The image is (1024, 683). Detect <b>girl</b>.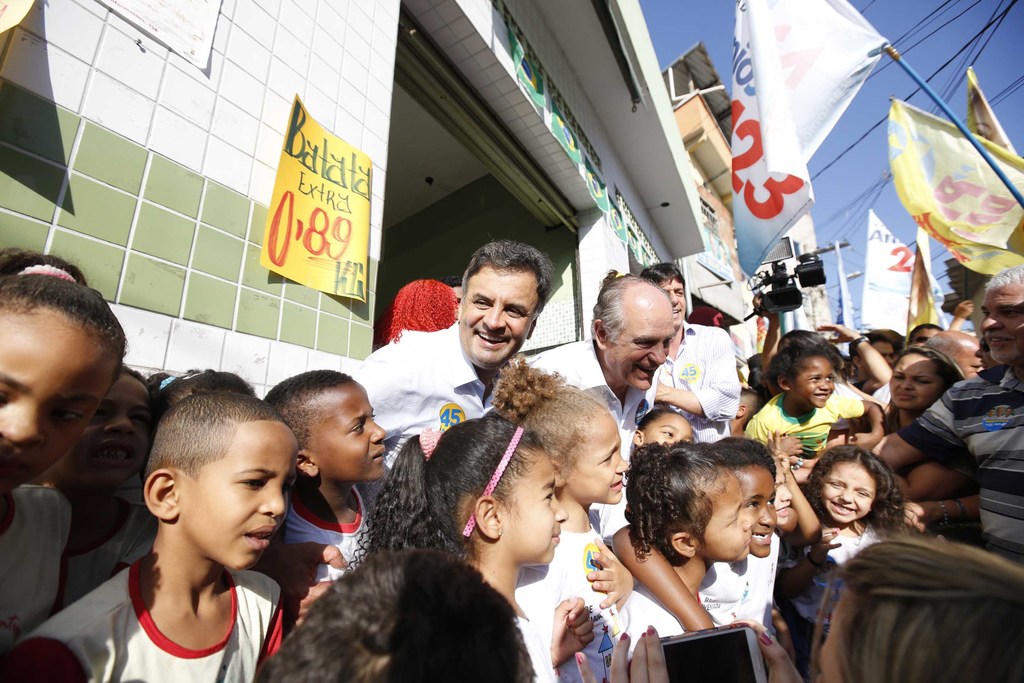
Detection: BBox(739, 337, 892, 465).
